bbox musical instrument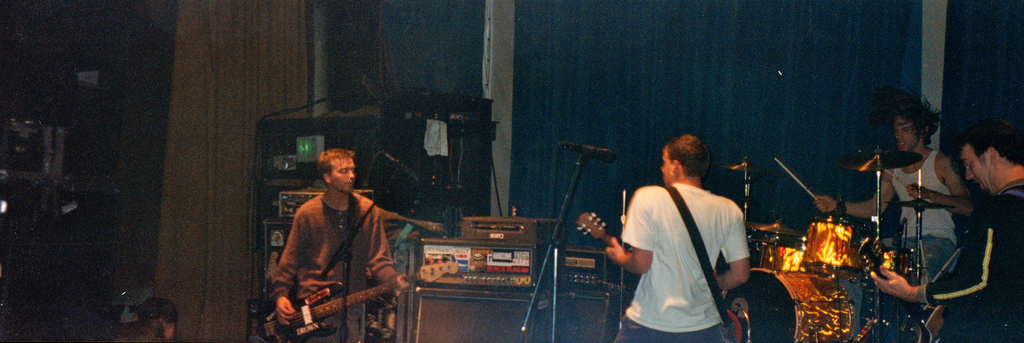
(740,217,820,280)
